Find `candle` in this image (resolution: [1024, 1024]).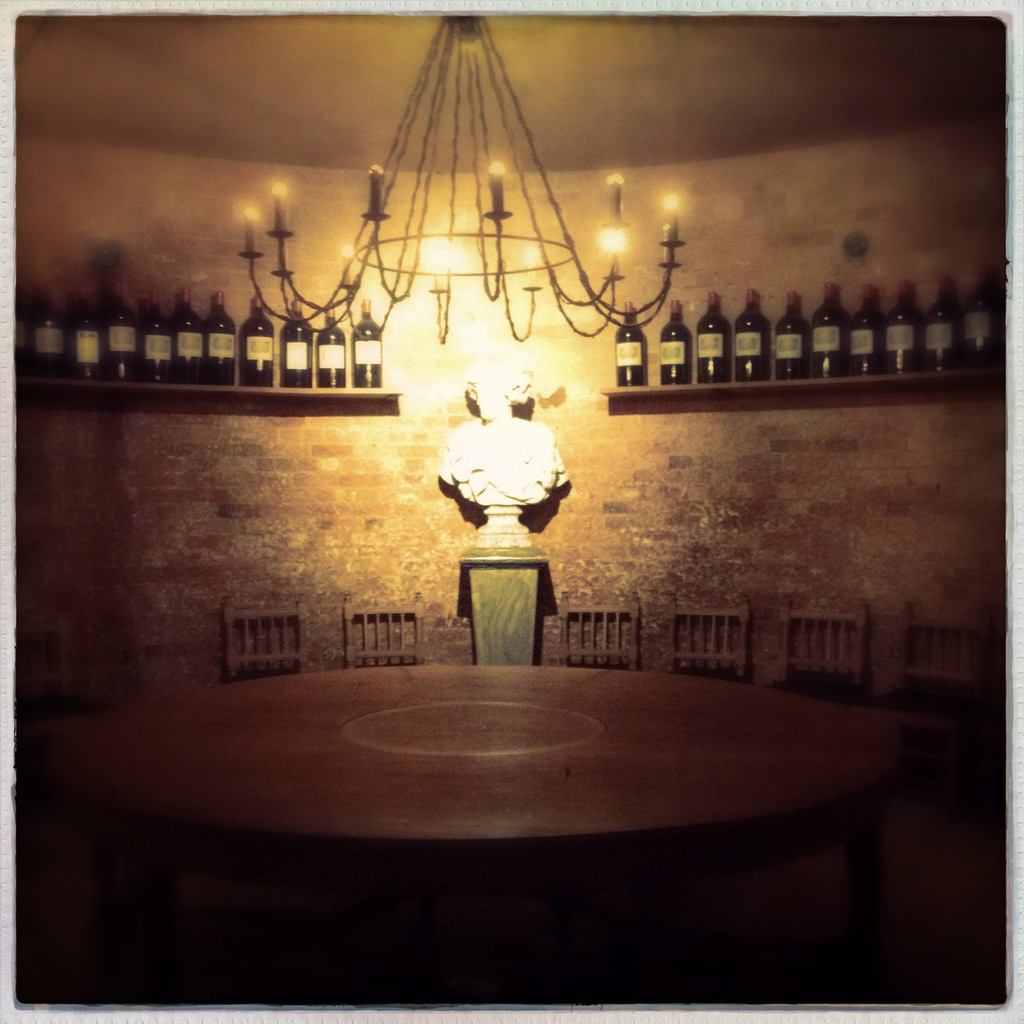
369:168:381:211.
